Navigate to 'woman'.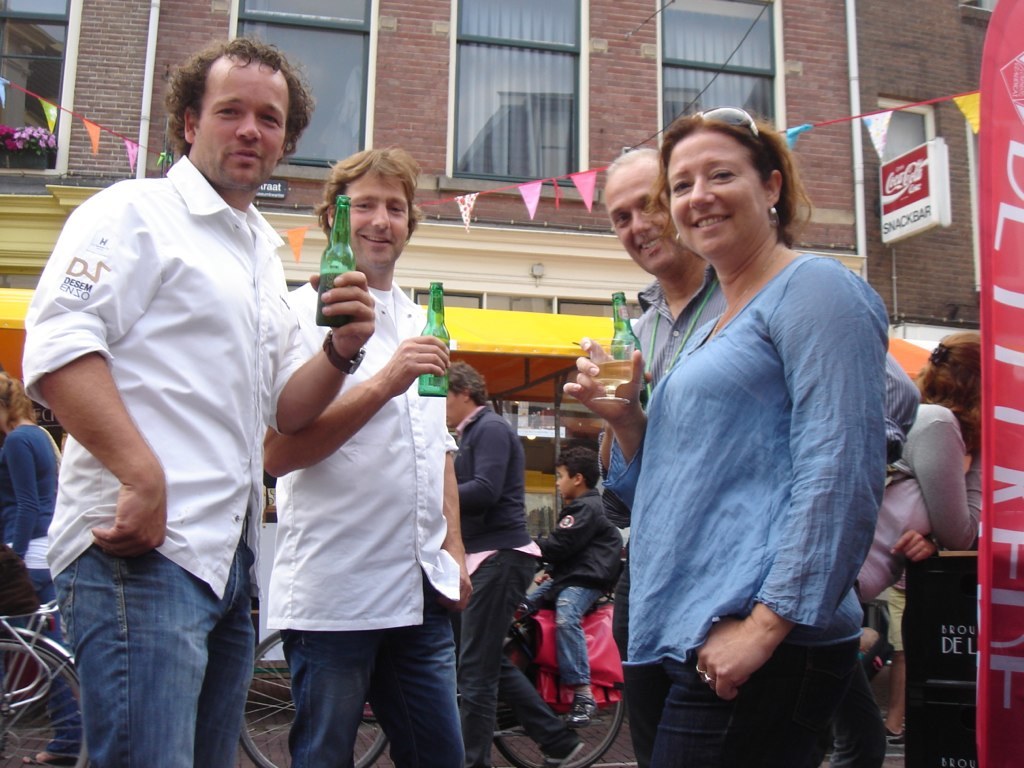
Navigation target: region(235, 138, 467, 758).
